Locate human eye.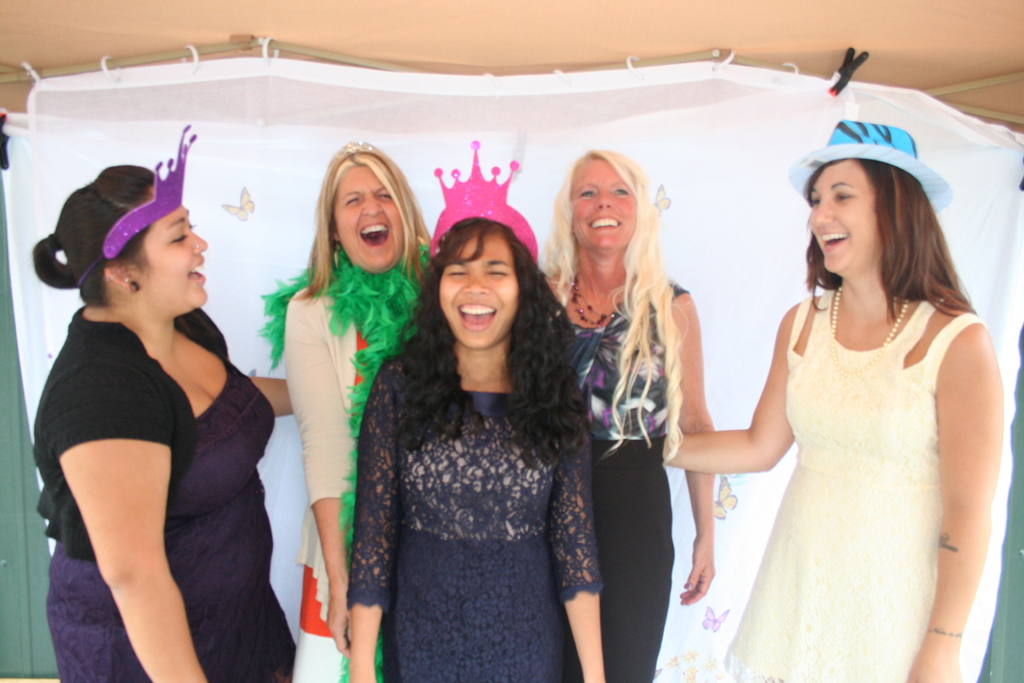
Bounding box: [x1=378, y1=187, x2=396, y2=201].
